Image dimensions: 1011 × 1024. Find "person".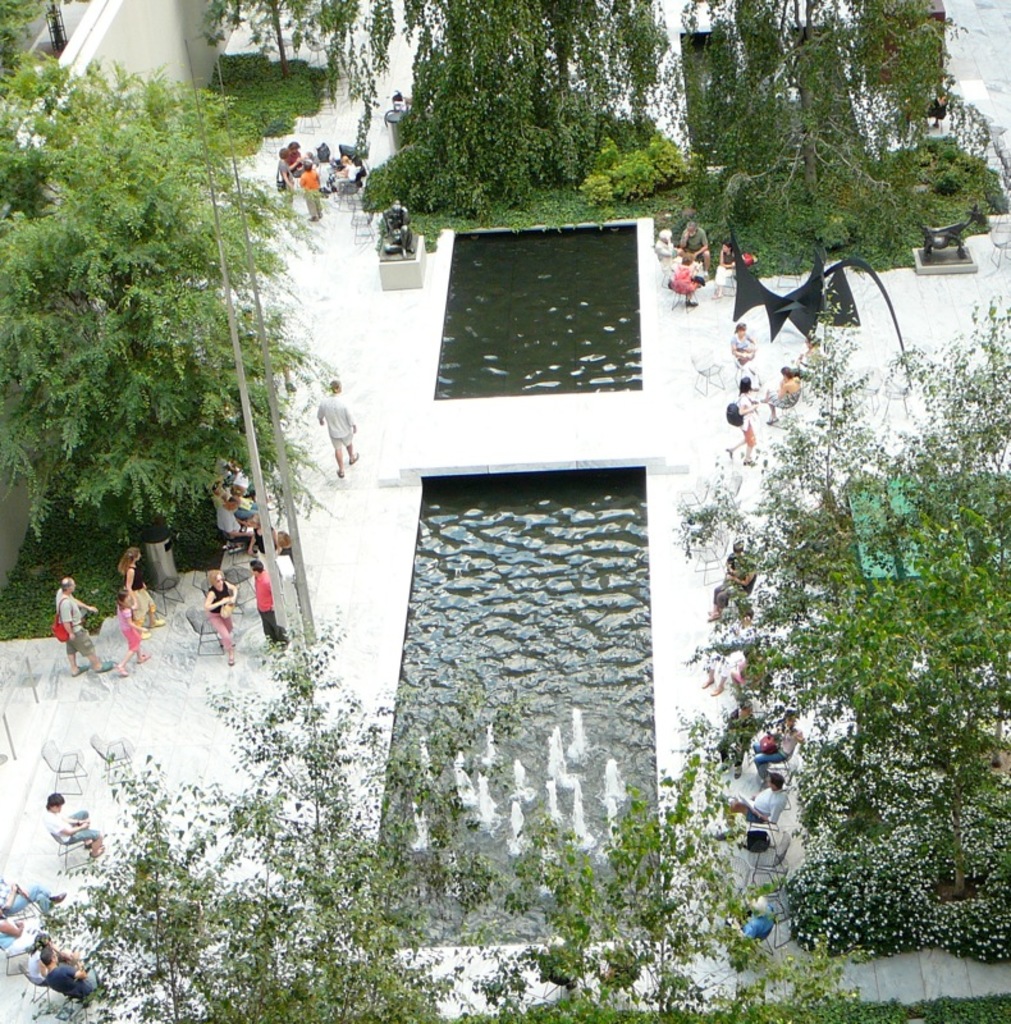
l=271, t=141, r=296, b=210.
